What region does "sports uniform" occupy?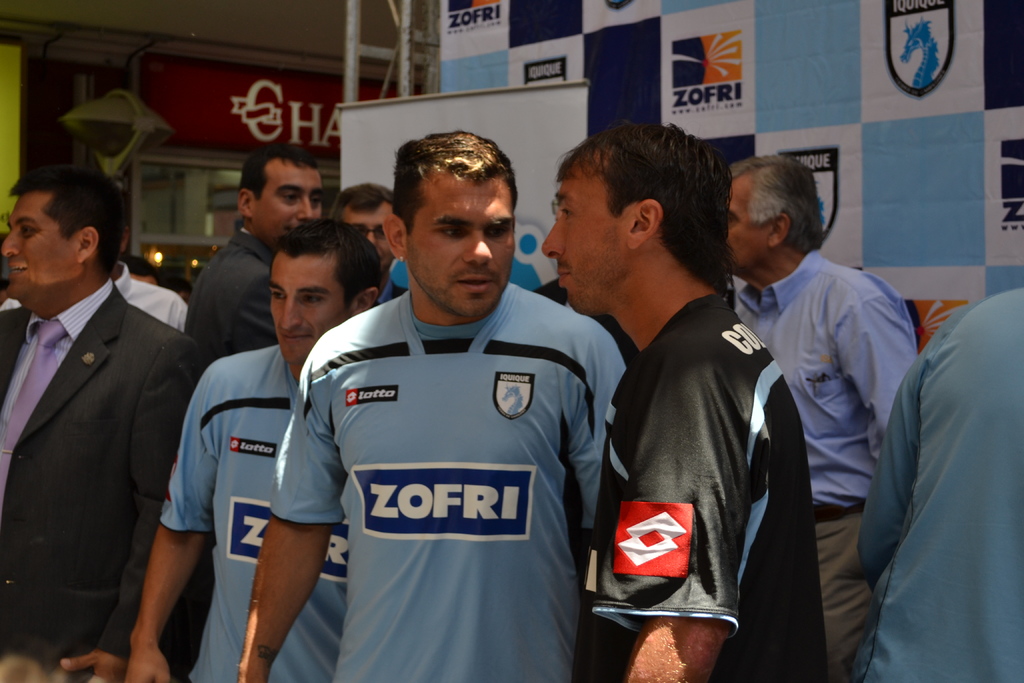
box(579, 290, 831, 682).
